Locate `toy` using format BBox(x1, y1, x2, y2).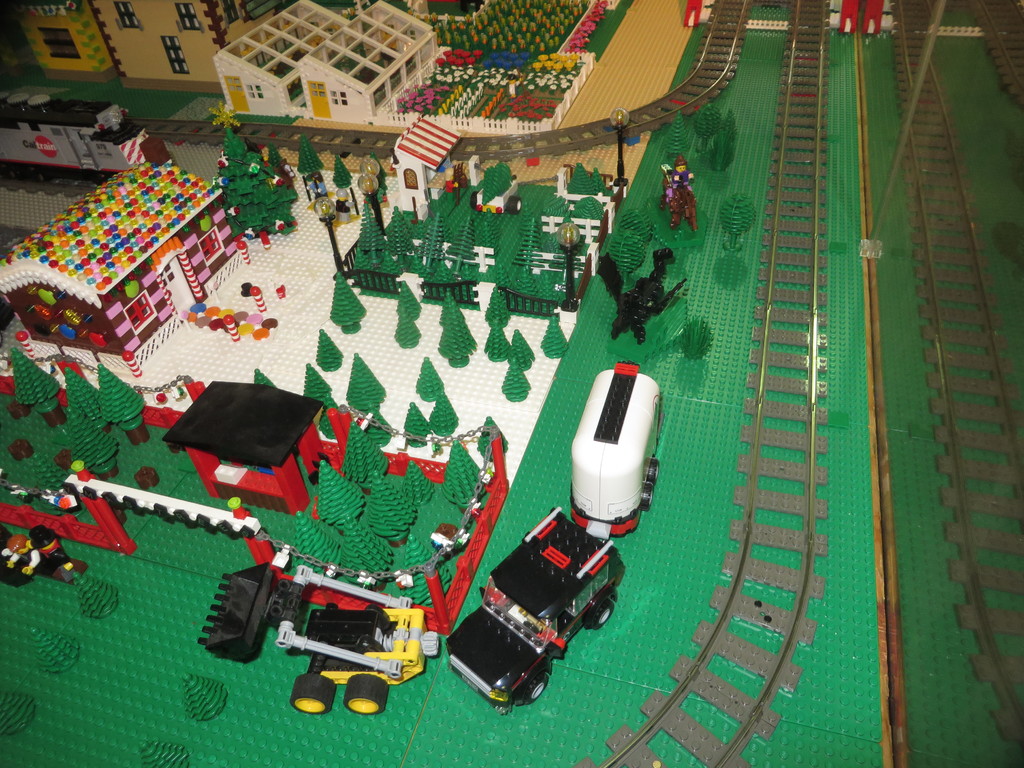
BBox(200, 539, 442, 719).
